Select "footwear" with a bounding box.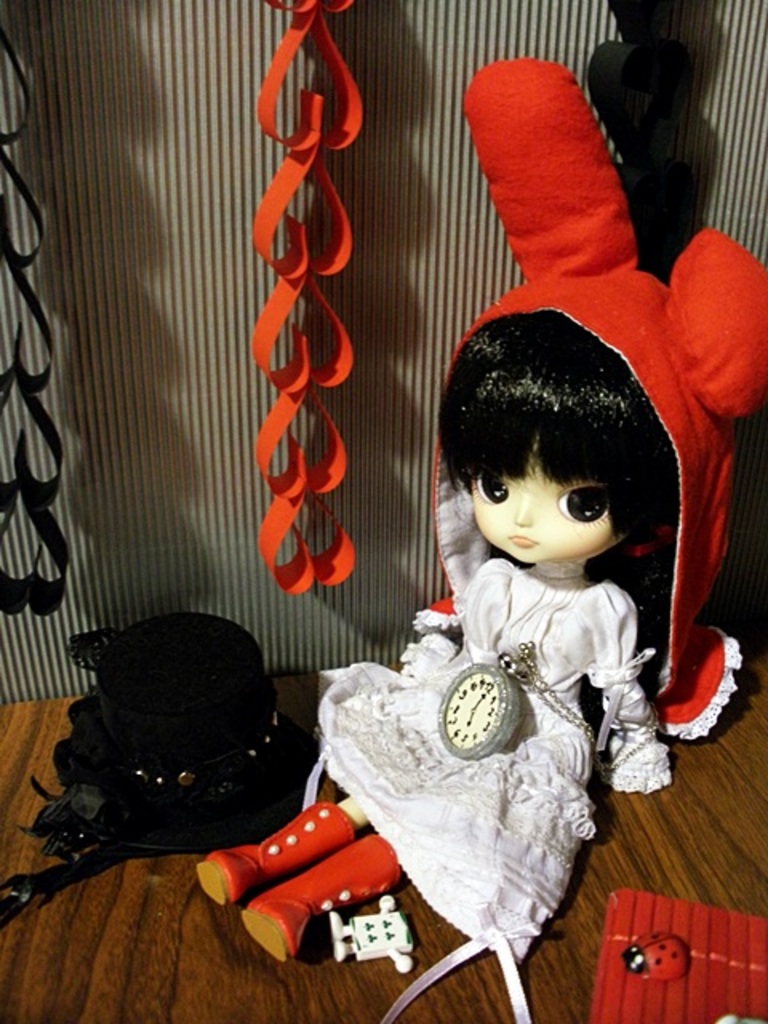
select_region(245, 827, 395, 966).
